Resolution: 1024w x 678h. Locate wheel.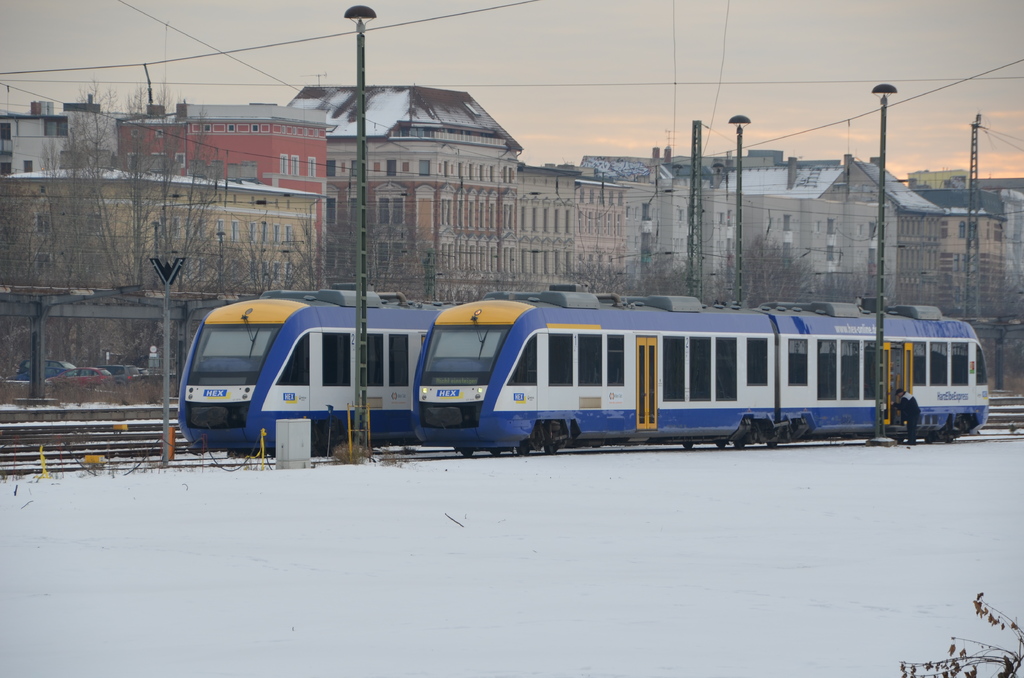
box(516, 441, 530, 456).
